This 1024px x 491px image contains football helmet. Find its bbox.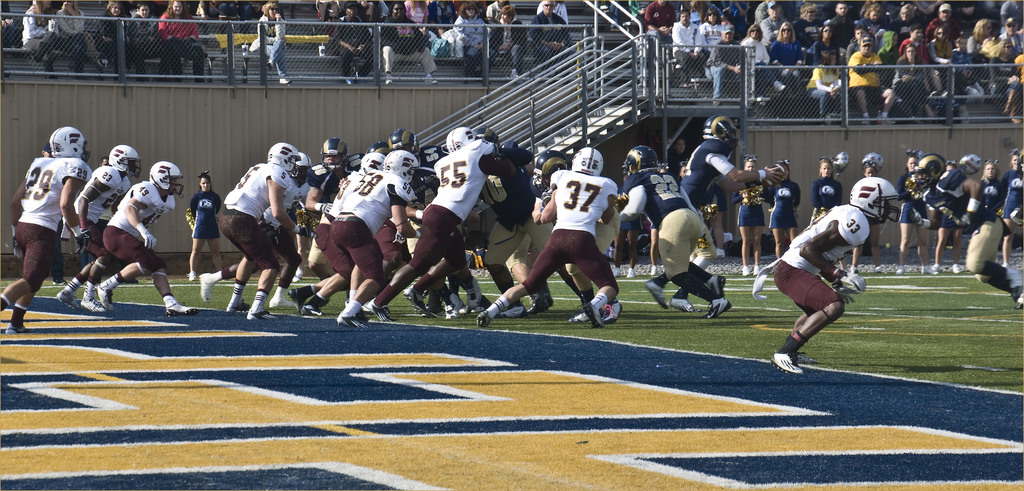
crop(287, 150, 308, 185).
